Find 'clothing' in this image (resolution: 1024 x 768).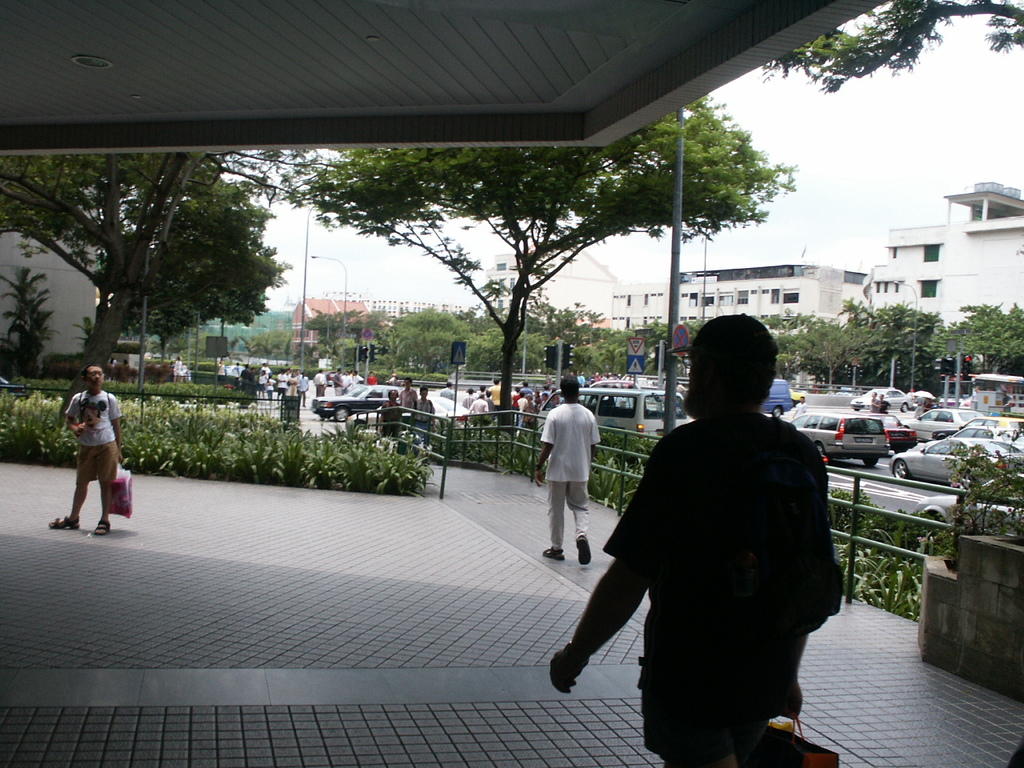
box=[606, 416, 854, 762].
